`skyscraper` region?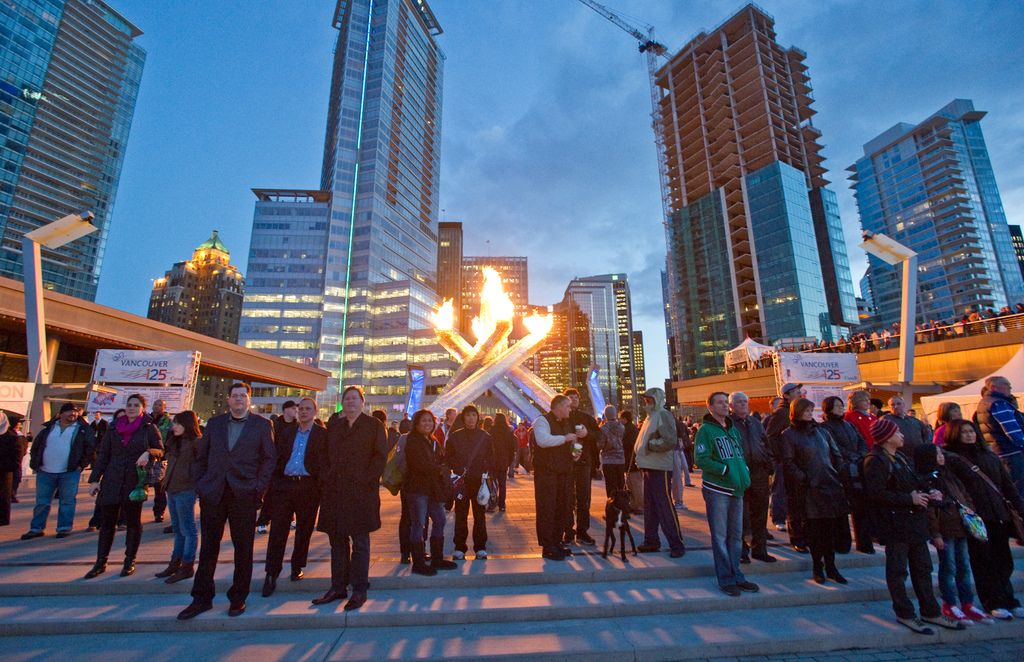
[x1=435, y1=214, x2=463, y2=335]
